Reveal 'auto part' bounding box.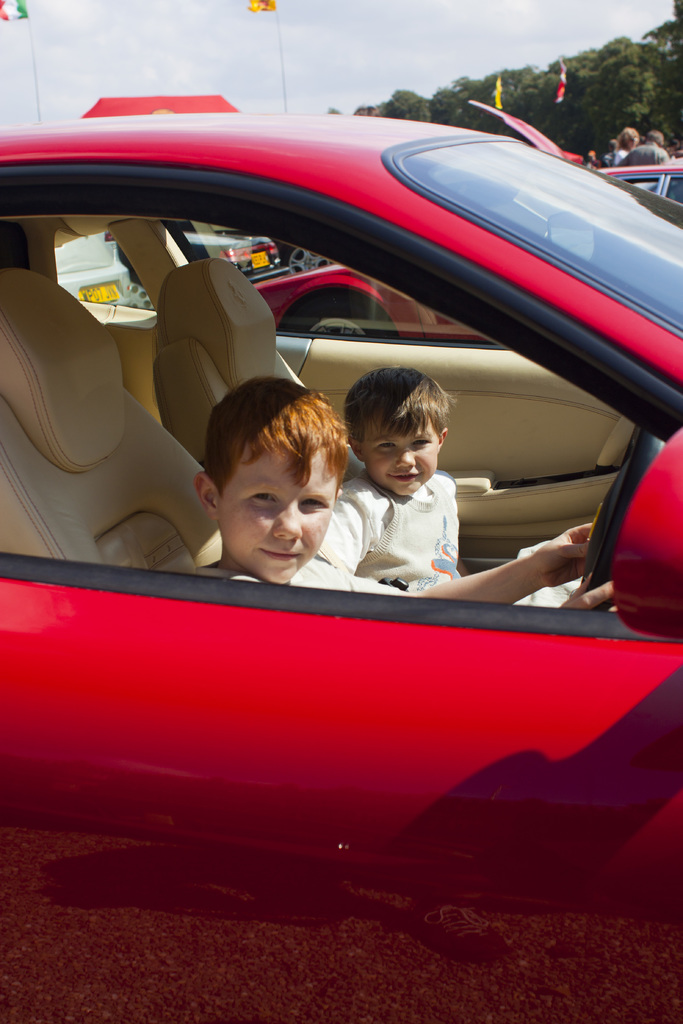
Revealed: (600,405,682,648).
